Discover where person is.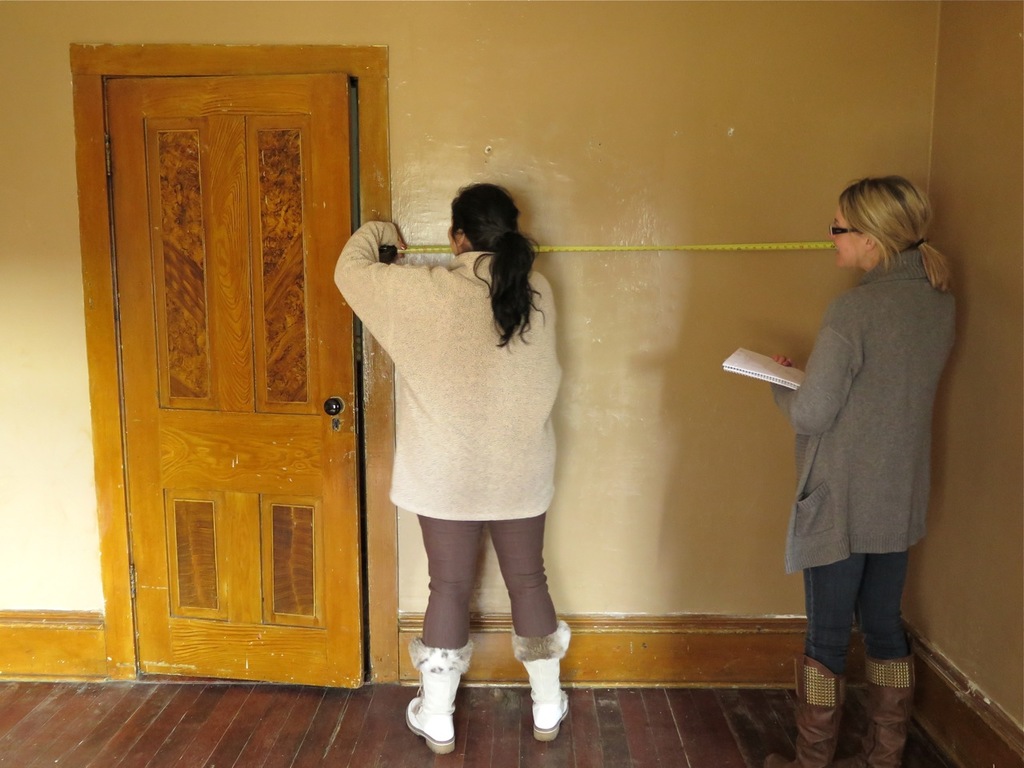
Discovered at (x1=334, y1=180, x2=571, y2=754).
